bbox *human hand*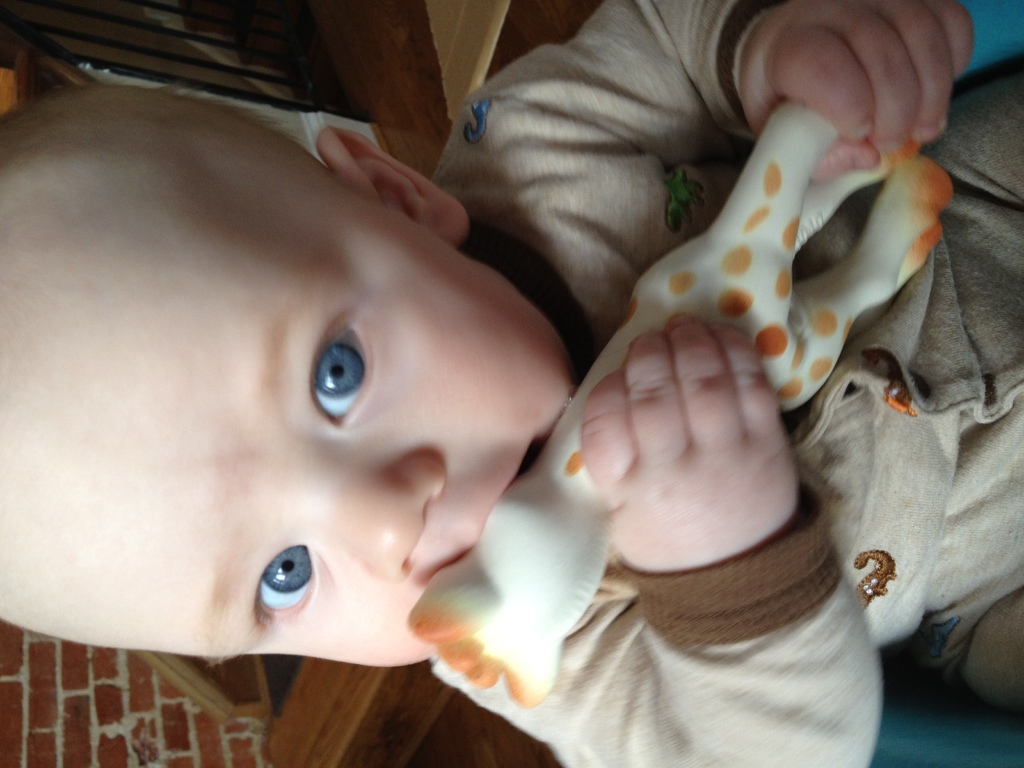
locate(737, 0, 977, 184)
